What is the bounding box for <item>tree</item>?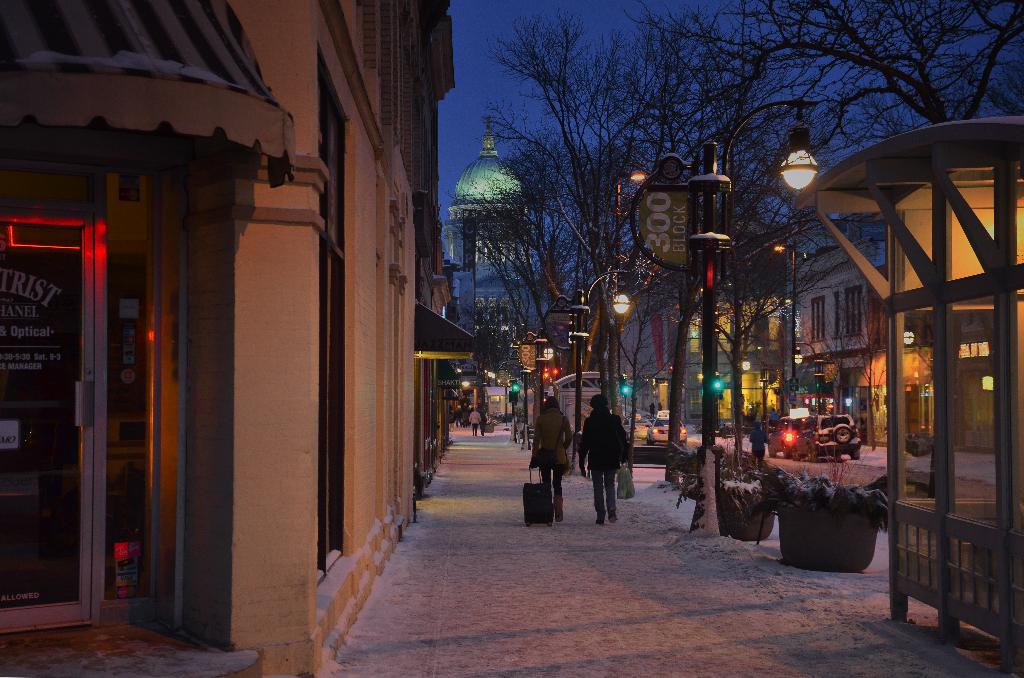
locate(806, 0, 1023, 160).
